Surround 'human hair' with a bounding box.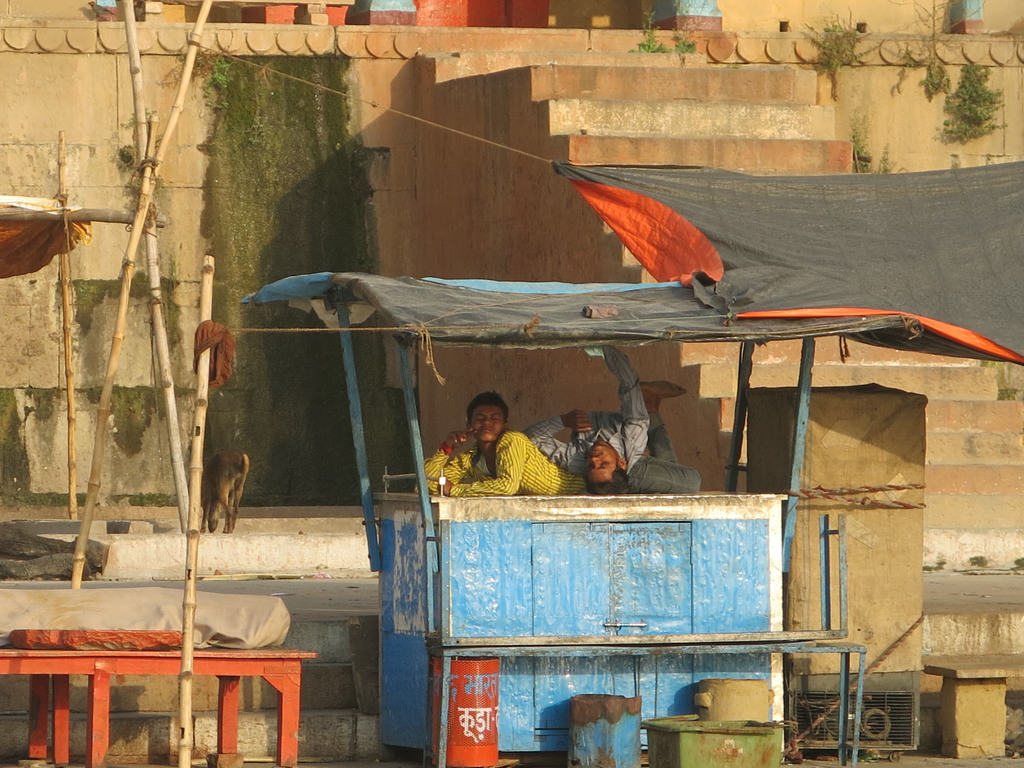
left=580, top=457, right=630, bottom=495.
